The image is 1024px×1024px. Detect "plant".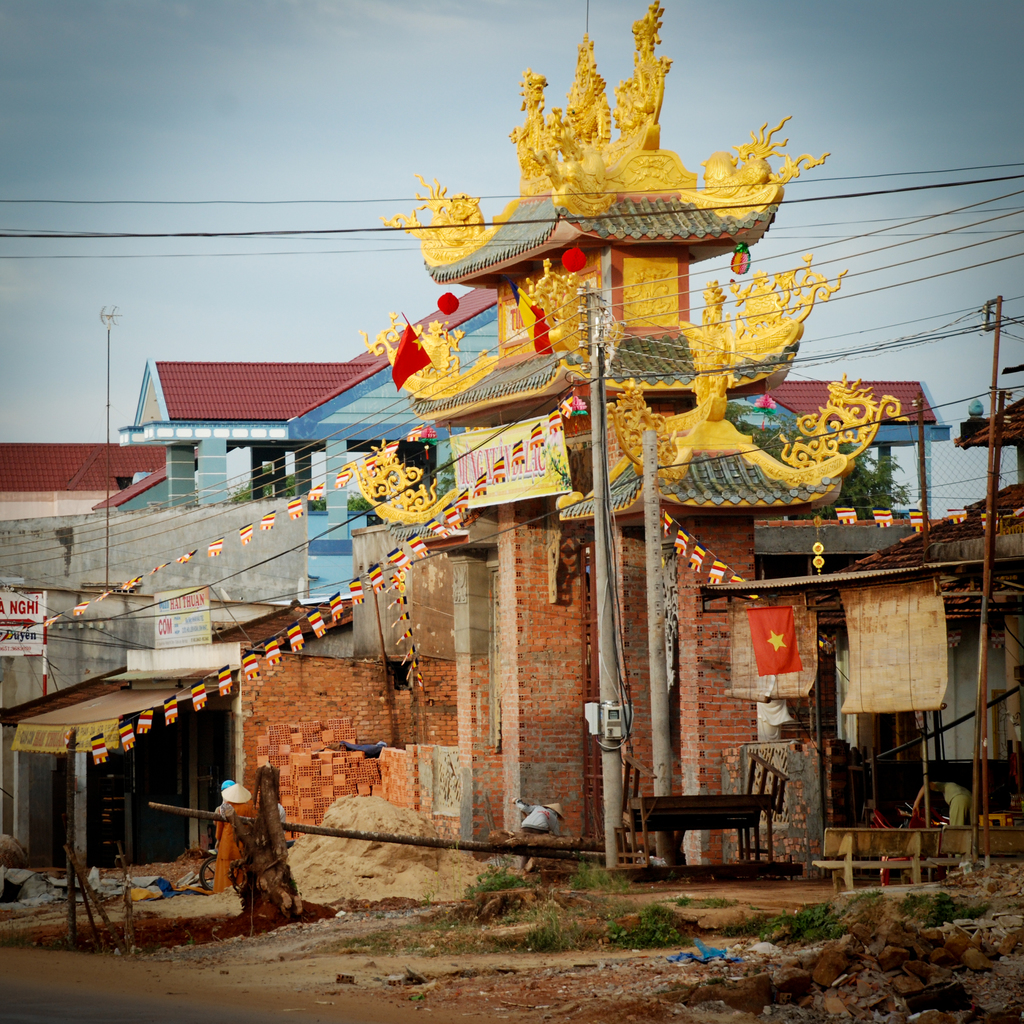
Detection: {"left": 467, "top": 863, "right": 538, "bottom": 890}.
